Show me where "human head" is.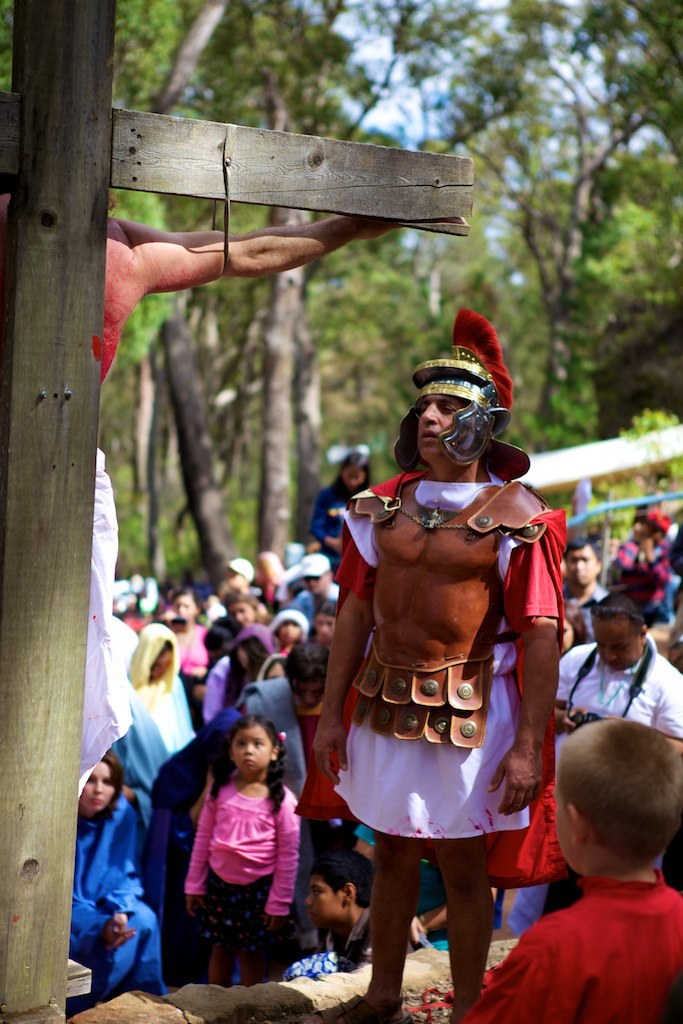
"human head" is at x1=229 y1=719 x2=288 y2=768.
